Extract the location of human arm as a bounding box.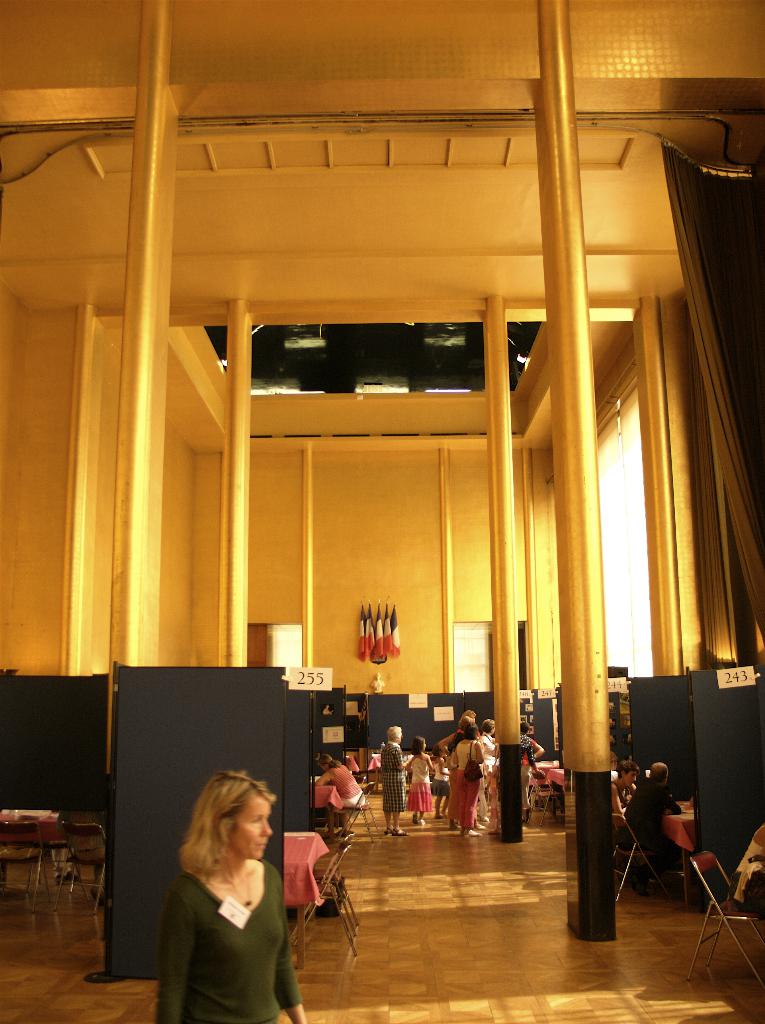
426, 755, 433, 771.
